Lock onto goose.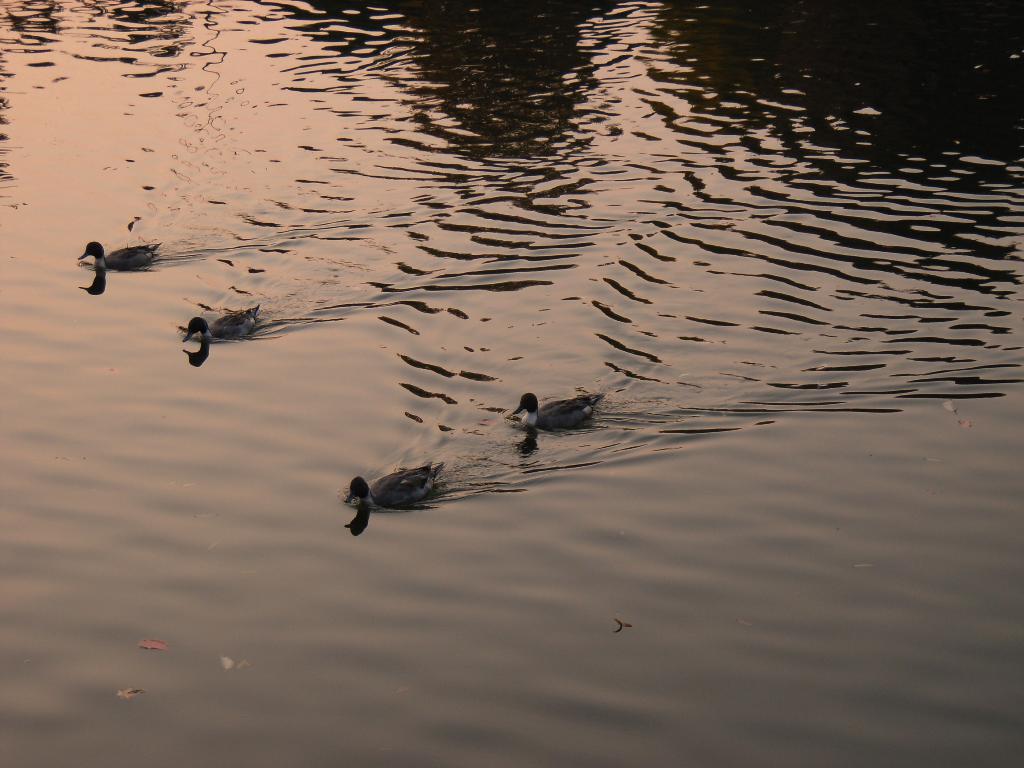
Locked: box=[80, 241, 168, 274].
